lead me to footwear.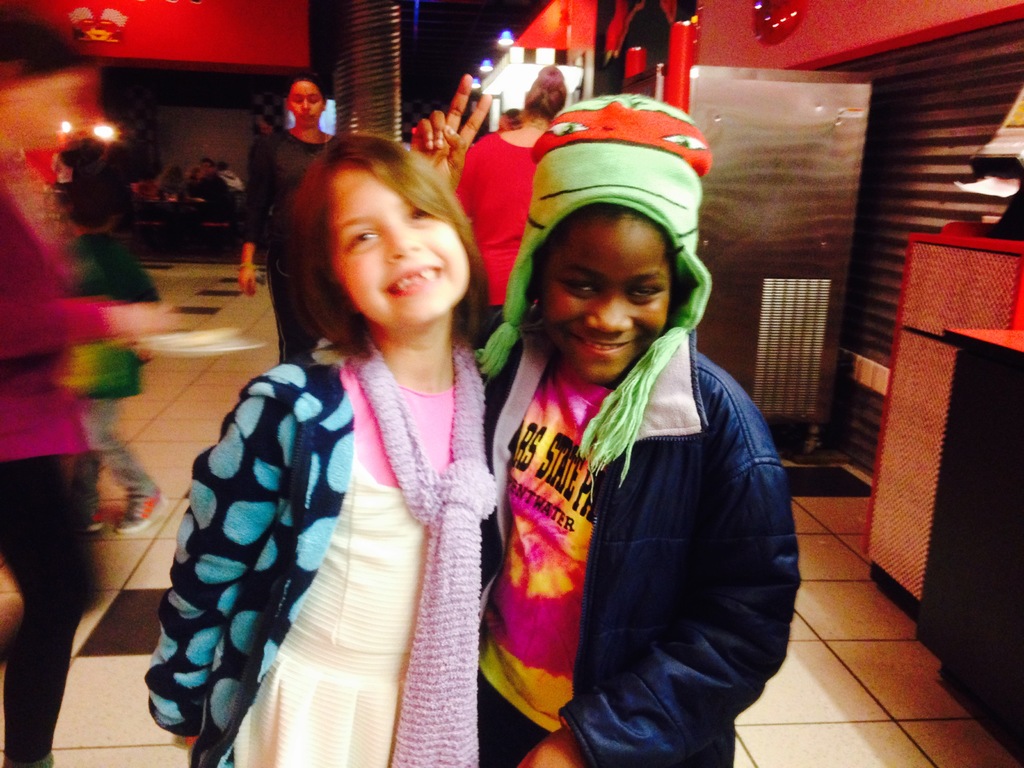
Lead to 117/484/170/536.
